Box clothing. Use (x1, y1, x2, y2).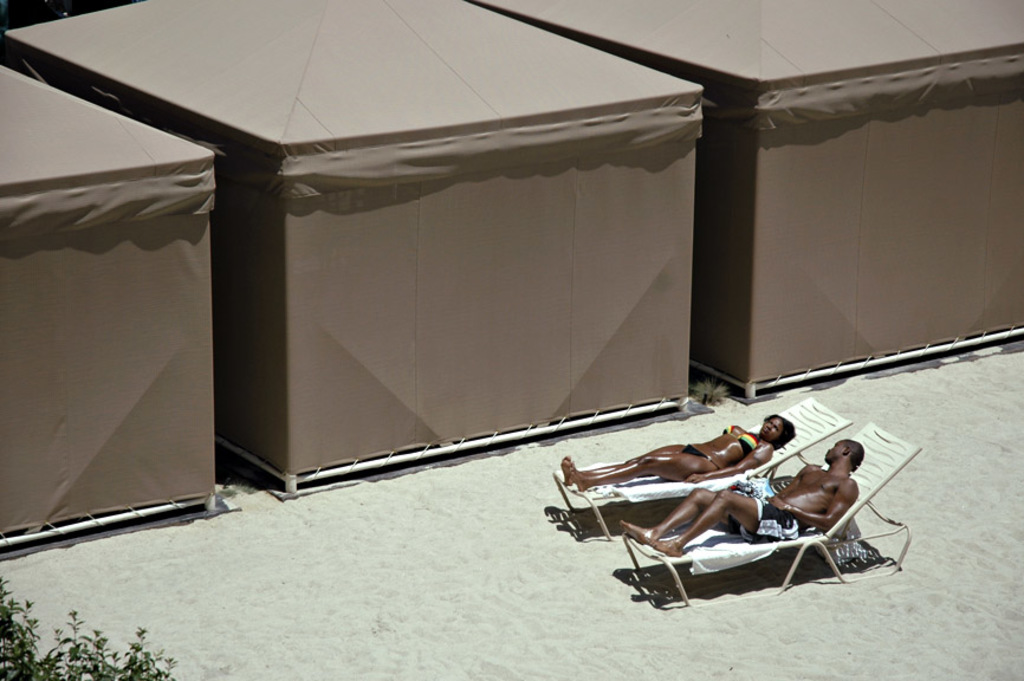
(683, 446, 724, 478).
